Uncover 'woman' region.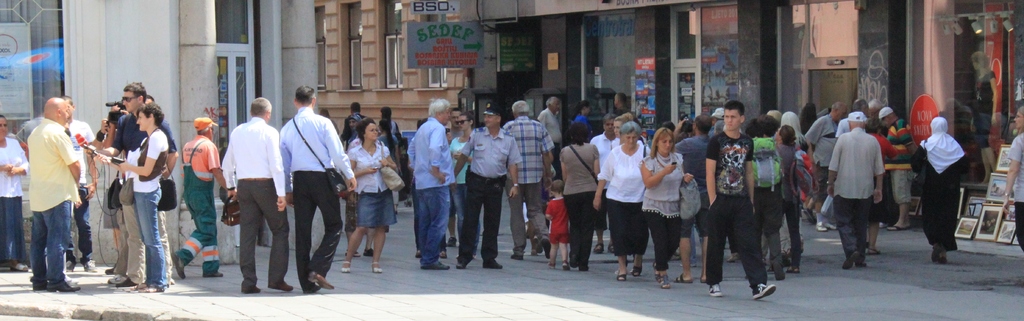
Uncovered: BBox(592, 122, 652, 279).
